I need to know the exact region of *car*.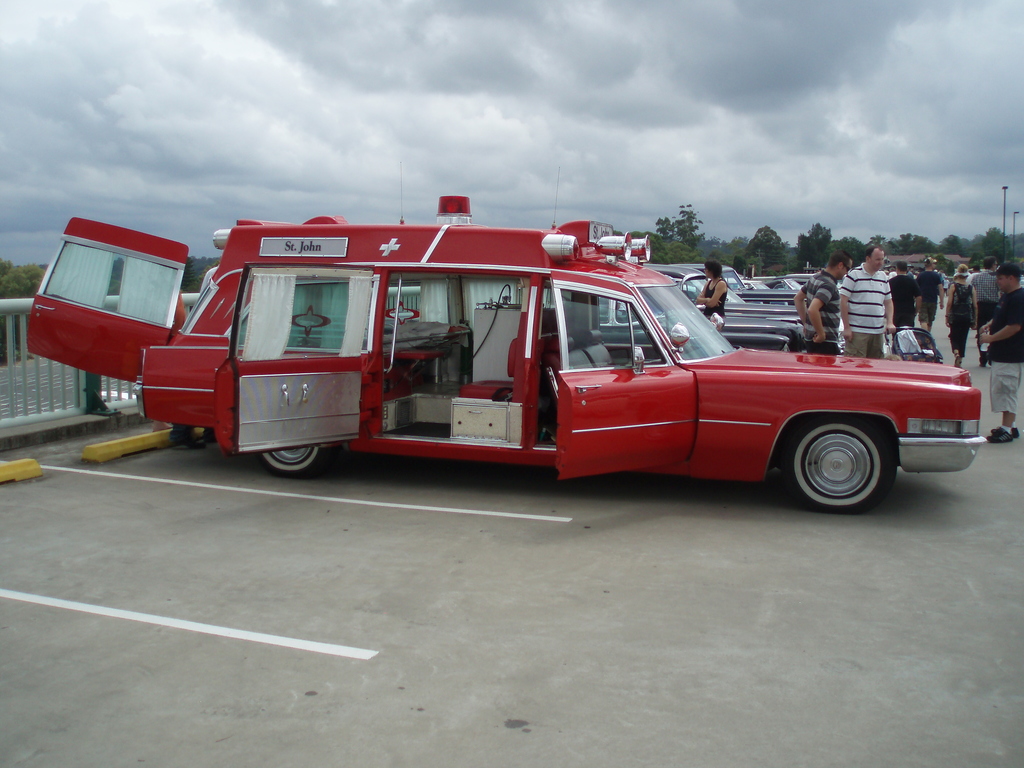
Region: 589/259/799/353.
